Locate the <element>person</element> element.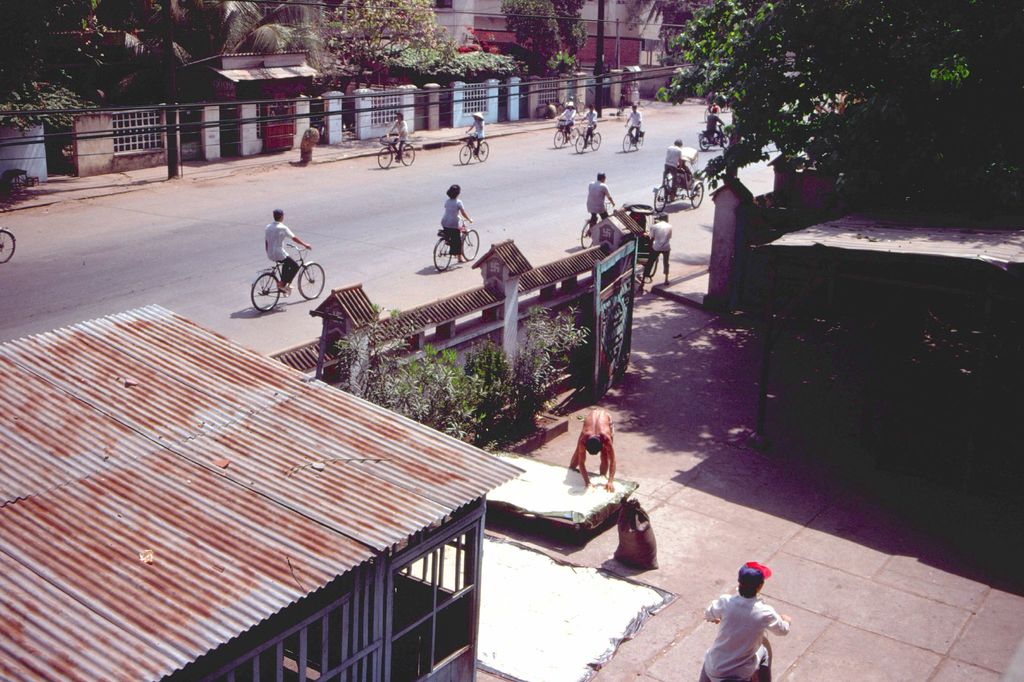
Element bbox: box=[614, 499, 658, 575].
